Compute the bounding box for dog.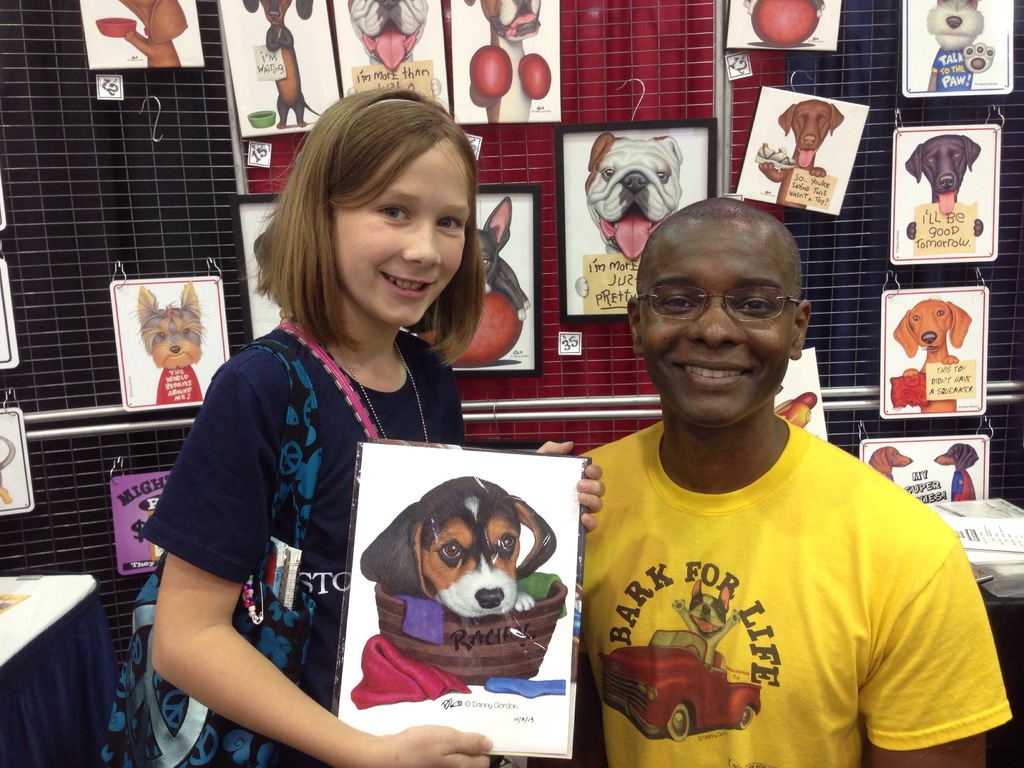
[460,0,550,124].
